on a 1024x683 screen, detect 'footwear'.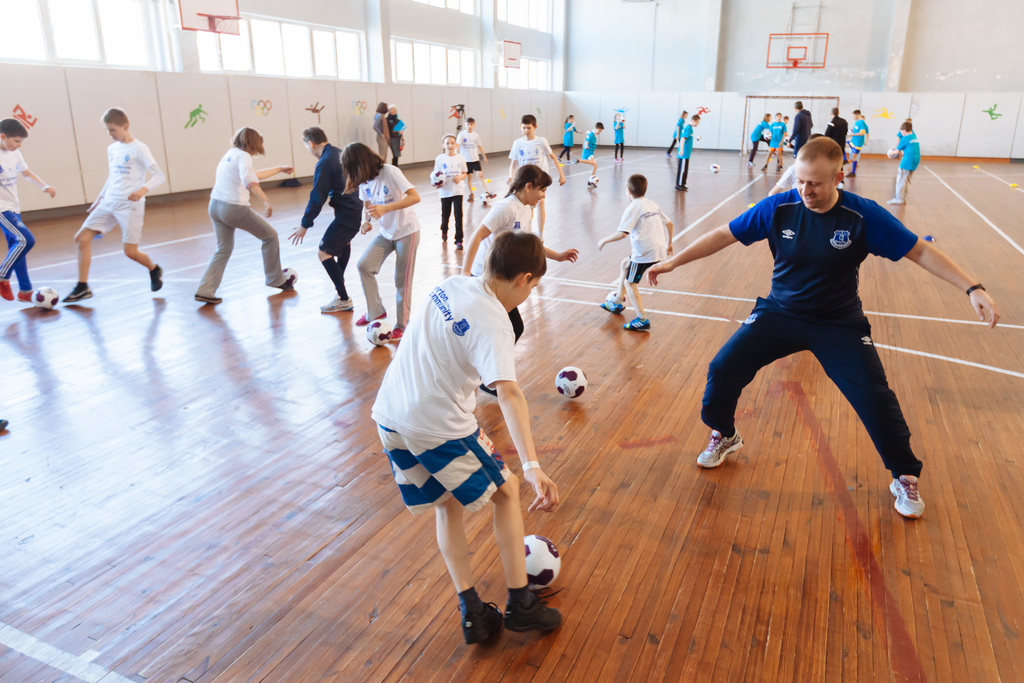
detection(378, 325, 404, 337).
